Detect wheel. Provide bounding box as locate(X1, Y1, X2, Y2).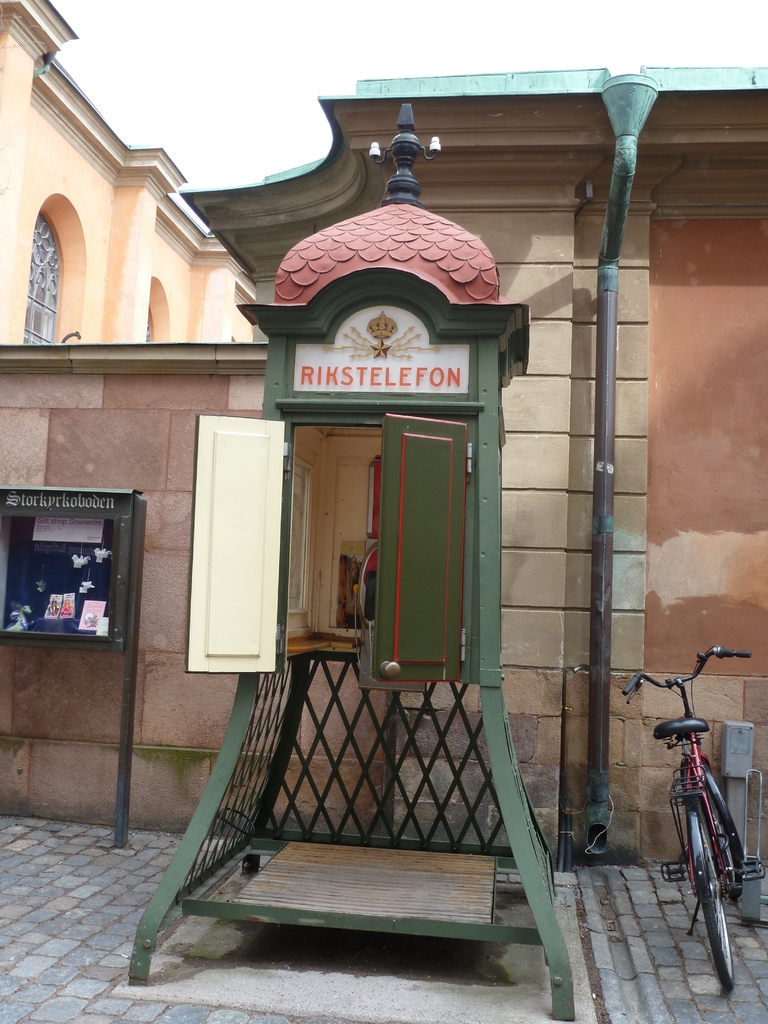
locate(675, 772, 740, 900).
